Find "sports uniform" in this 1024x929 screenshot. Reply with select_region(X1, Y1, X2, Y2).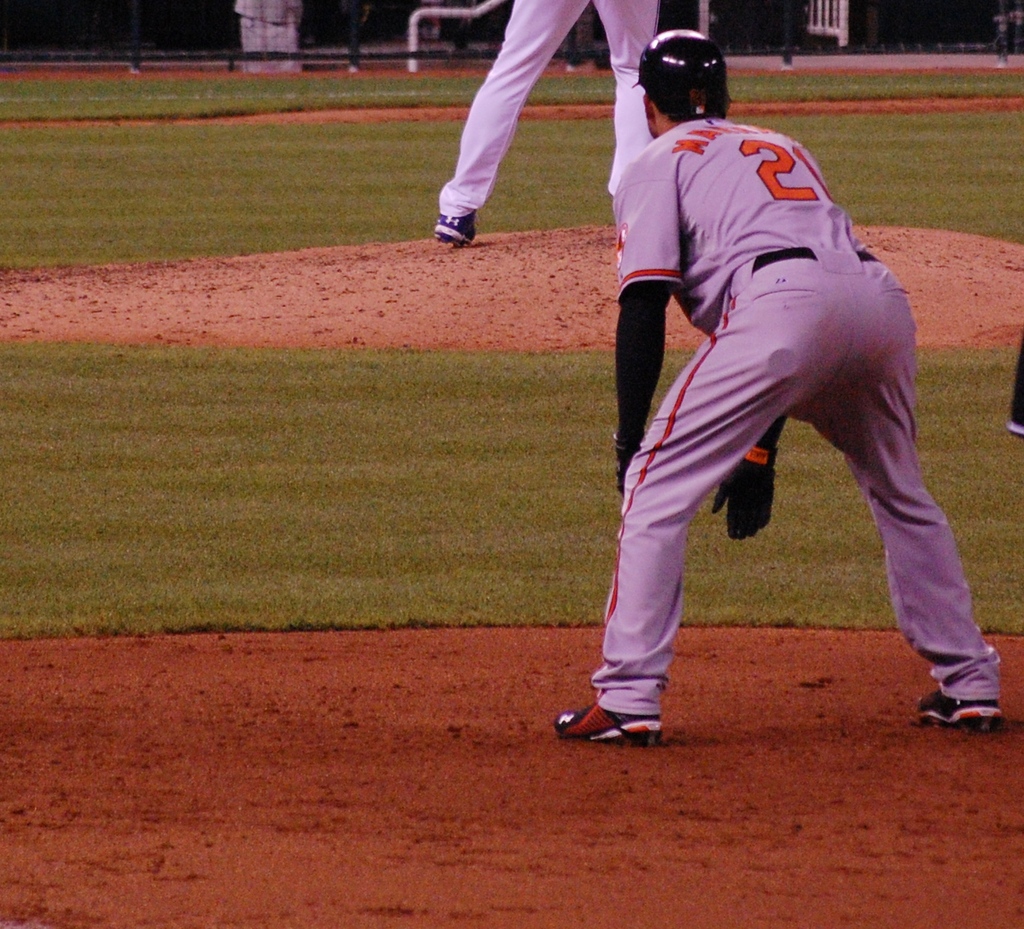
select_region(548, 27, 1006, 736).
